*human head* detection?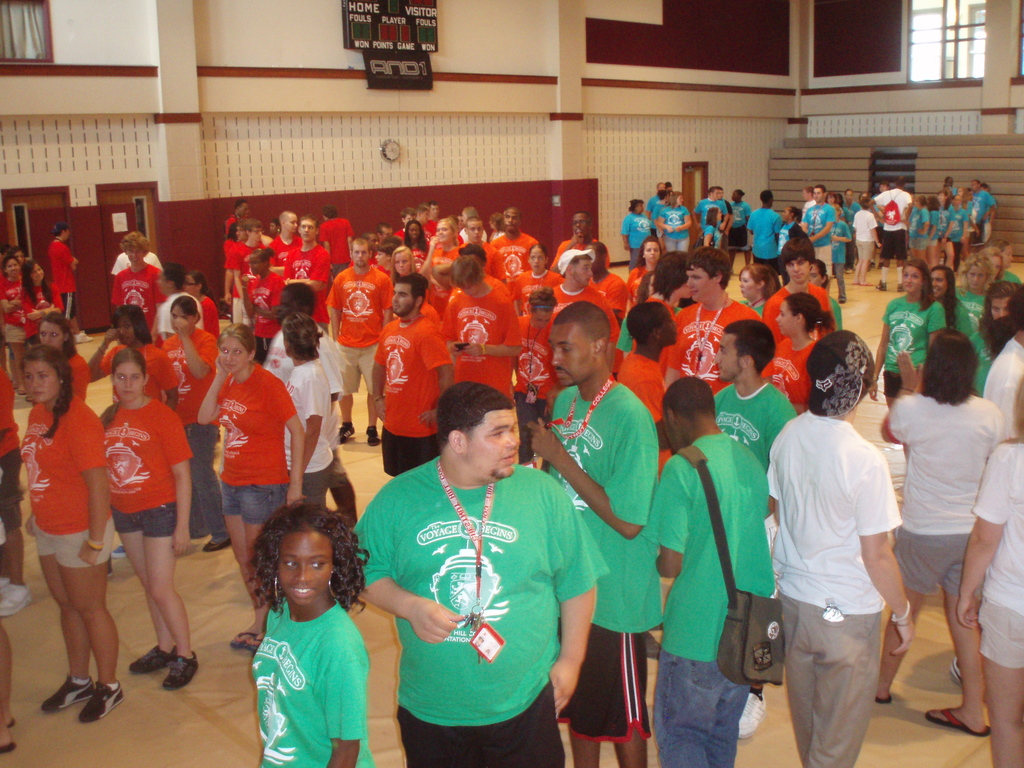
<region>816, 182, 826, 204</region>
